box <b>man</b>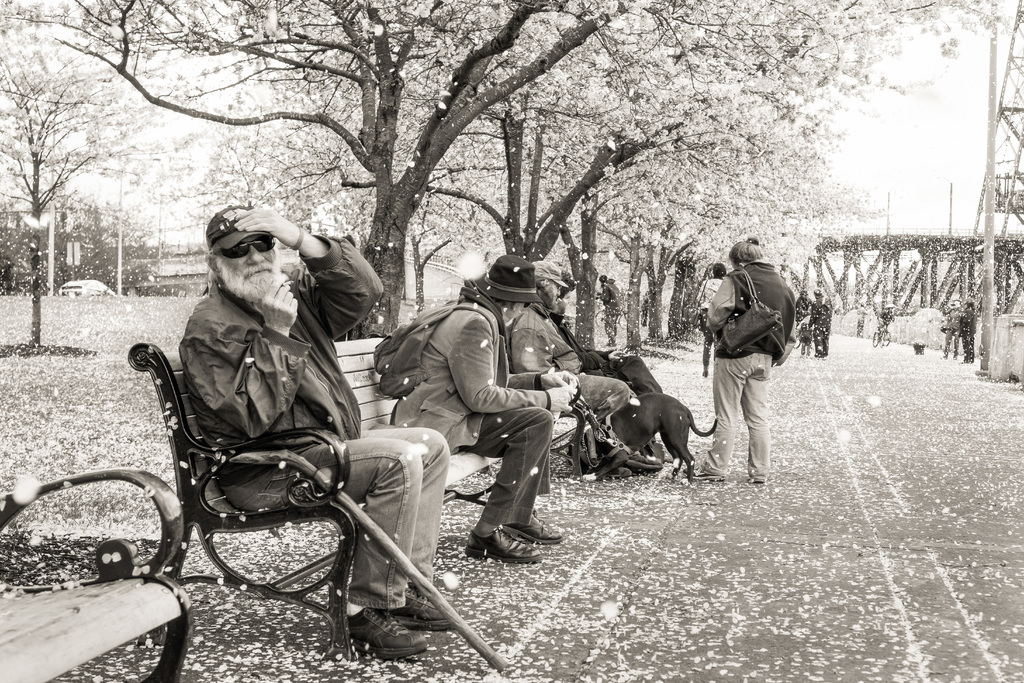
pyautogui.locateOnScreen(509, 258, 662, 483)
